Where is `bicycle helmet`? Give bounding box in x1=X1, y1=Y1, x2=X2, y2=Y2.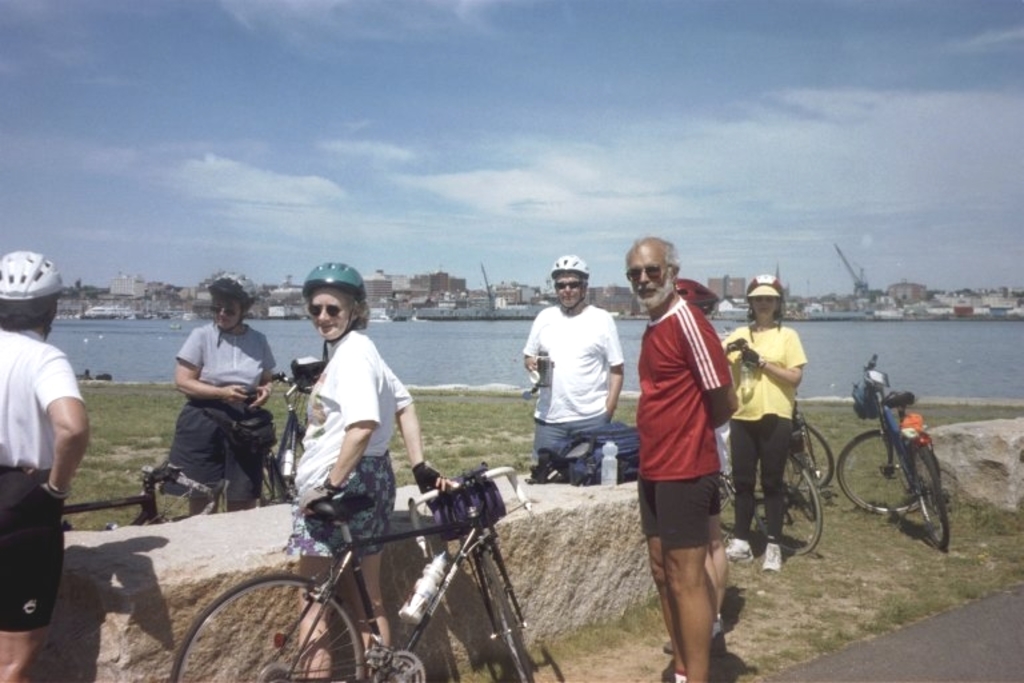
x1=299, y1=257, x2=361, y2=296.
